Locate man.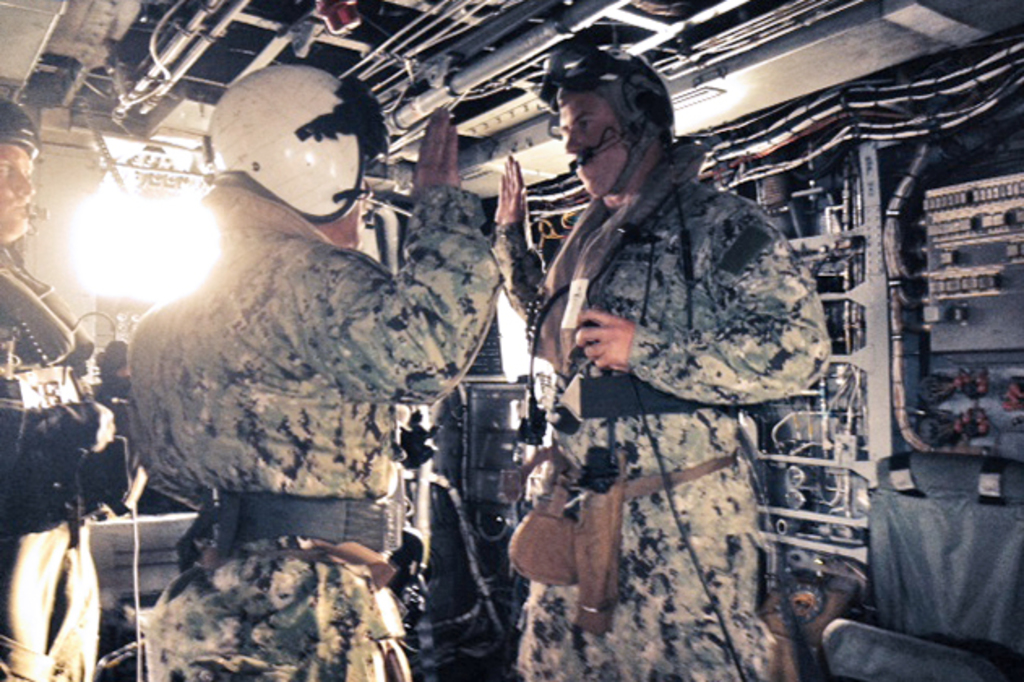
Bounding box: bbox=(488, 50, 841, 680).
